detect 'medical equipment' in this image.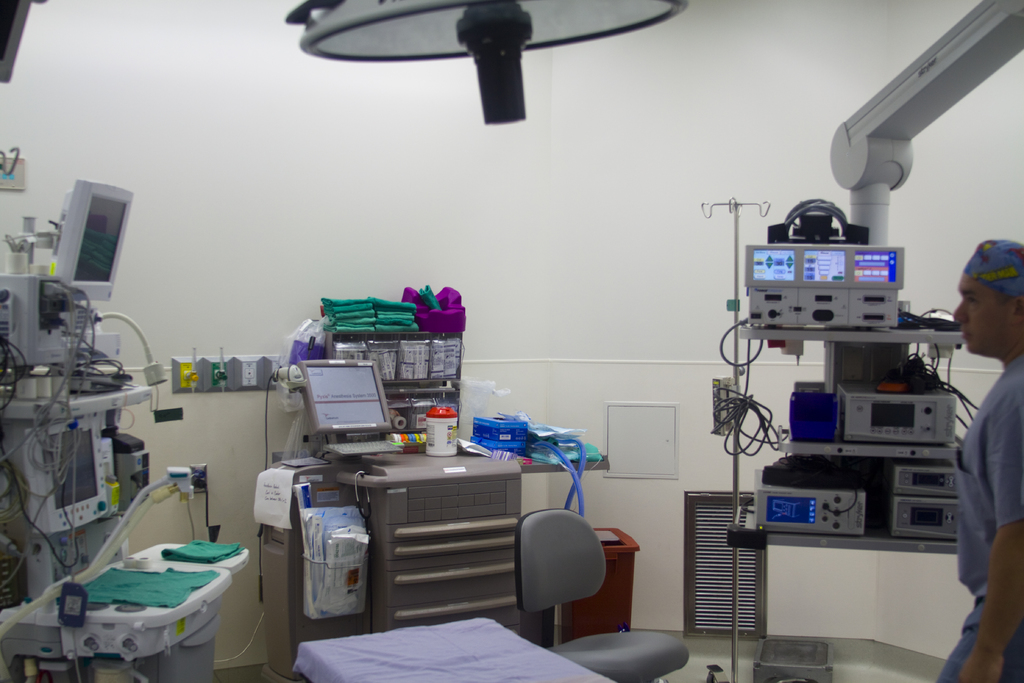
Detection: {"x1": 292, "y1": 618, "x2": 611, "y2": 682}.
